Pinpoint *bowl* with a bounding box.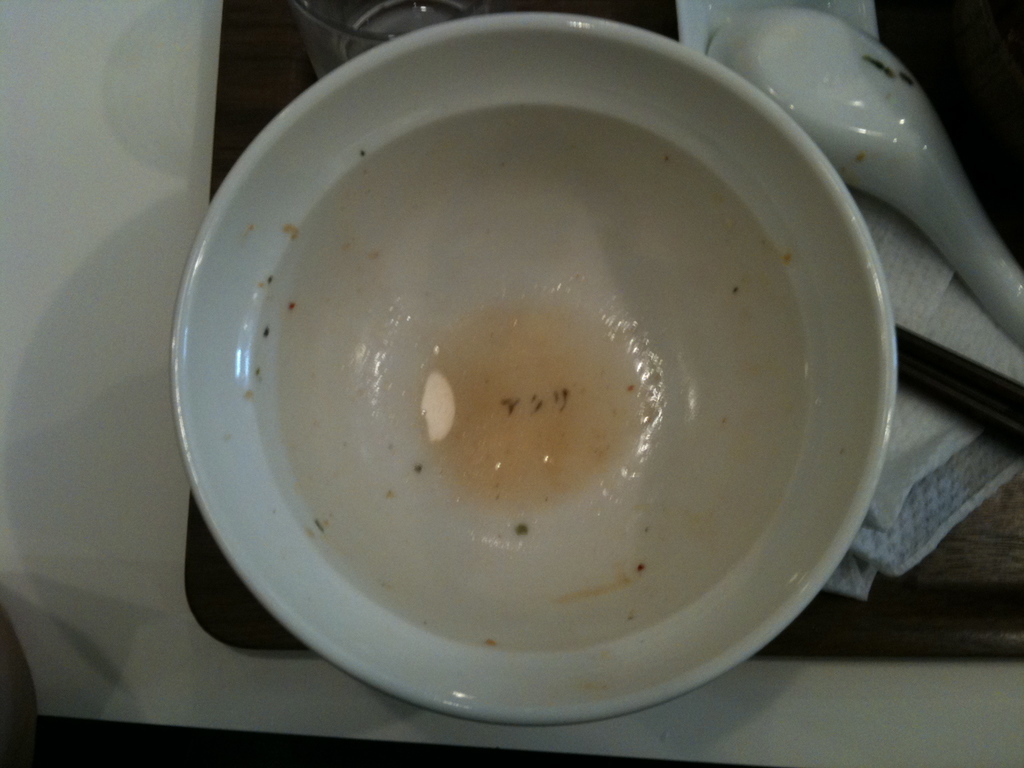
[177,0,895,755].
